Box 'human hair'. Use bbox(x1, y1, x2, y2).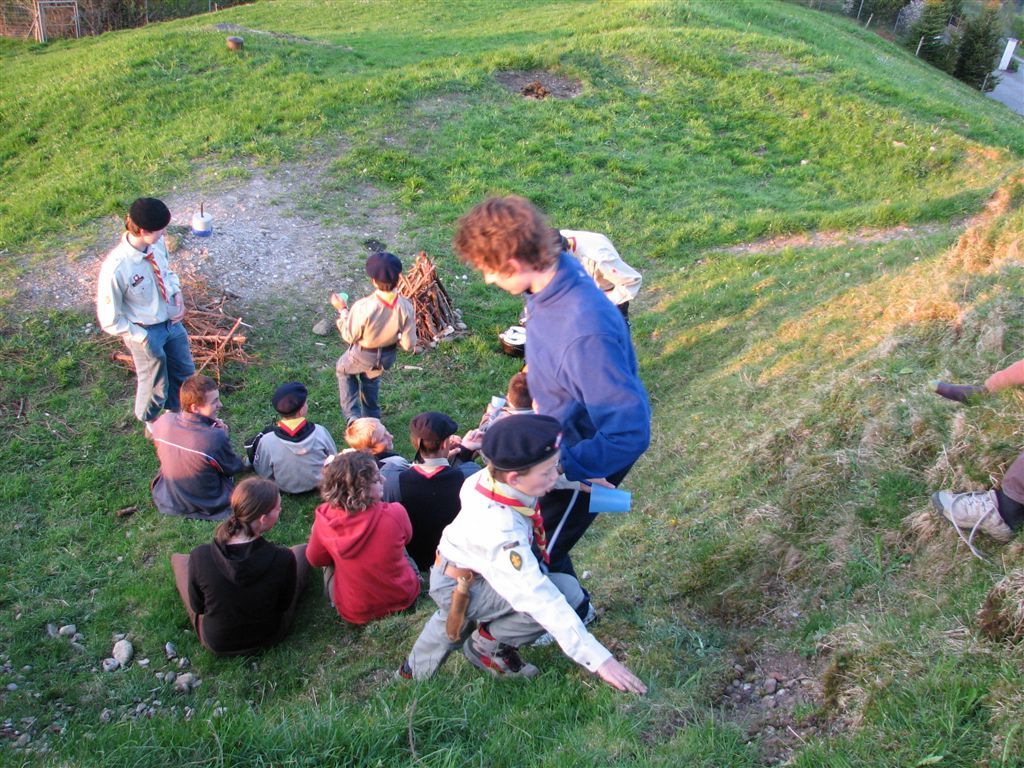
bbox(318, 453, 379, 523).
